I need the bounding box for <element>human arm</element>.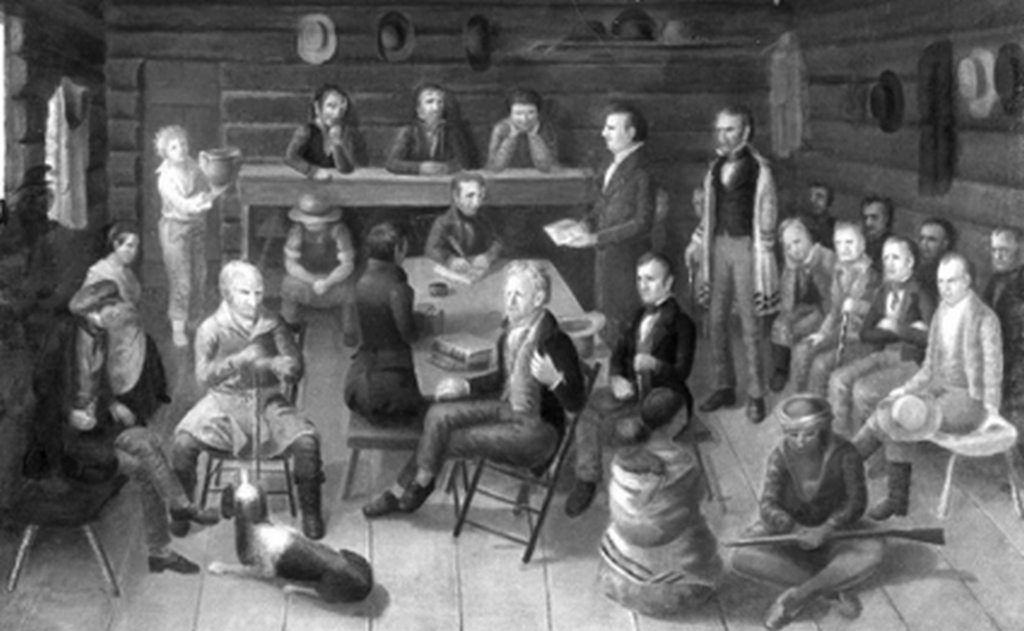
Here it is: bbox(280, 118, 331, 183).
